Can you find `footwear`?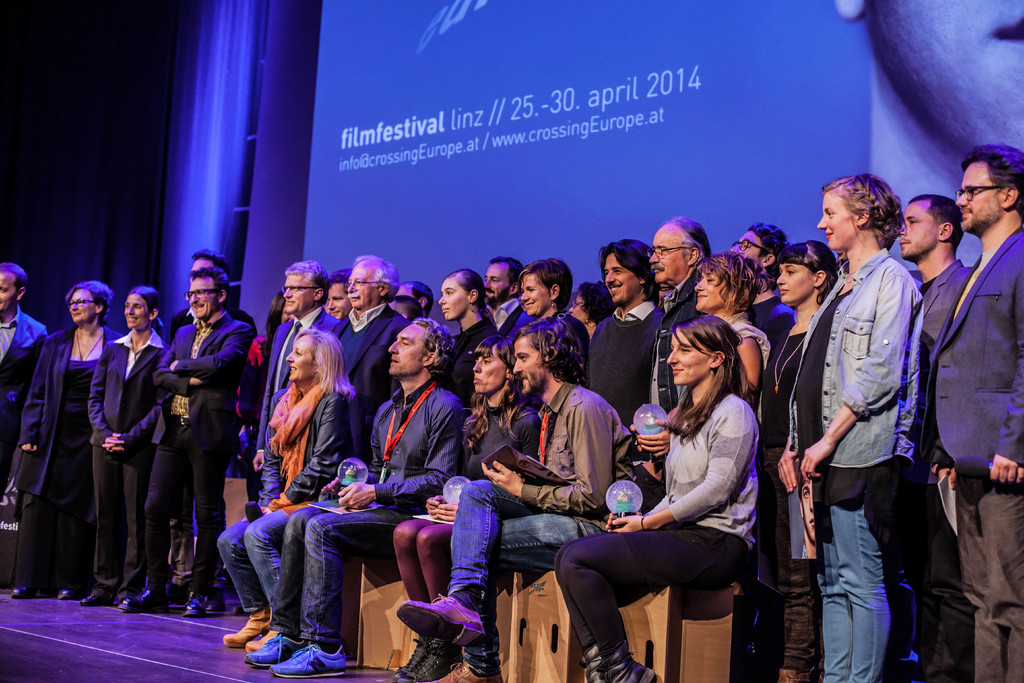
Yes, bounding box: region(181, 588, 206, 620).
